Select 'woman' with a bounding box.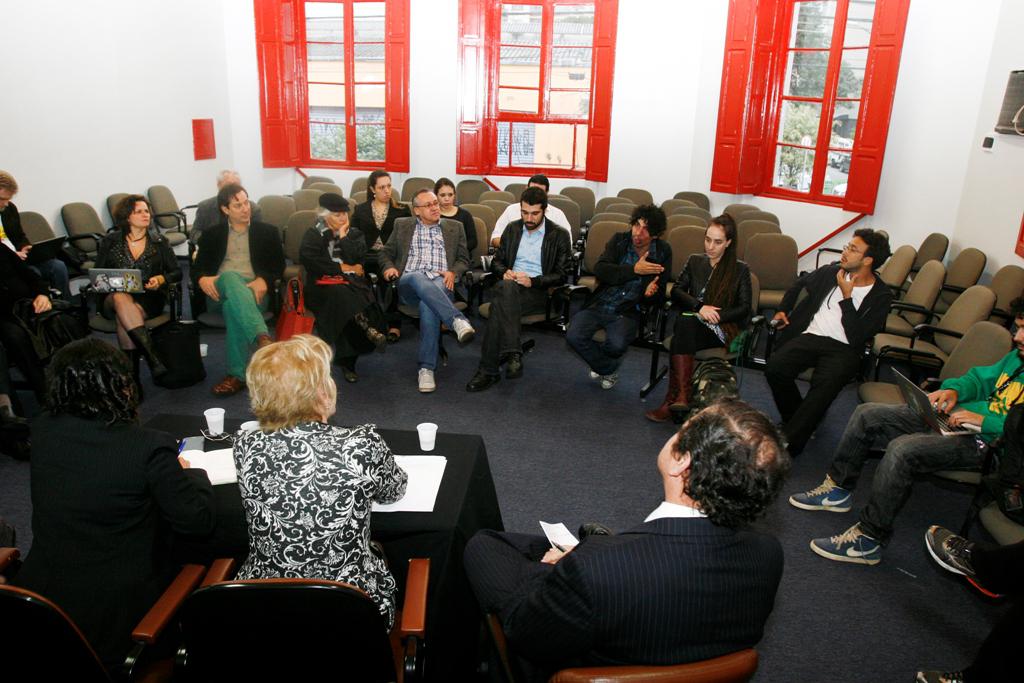
294/176/389/394.
